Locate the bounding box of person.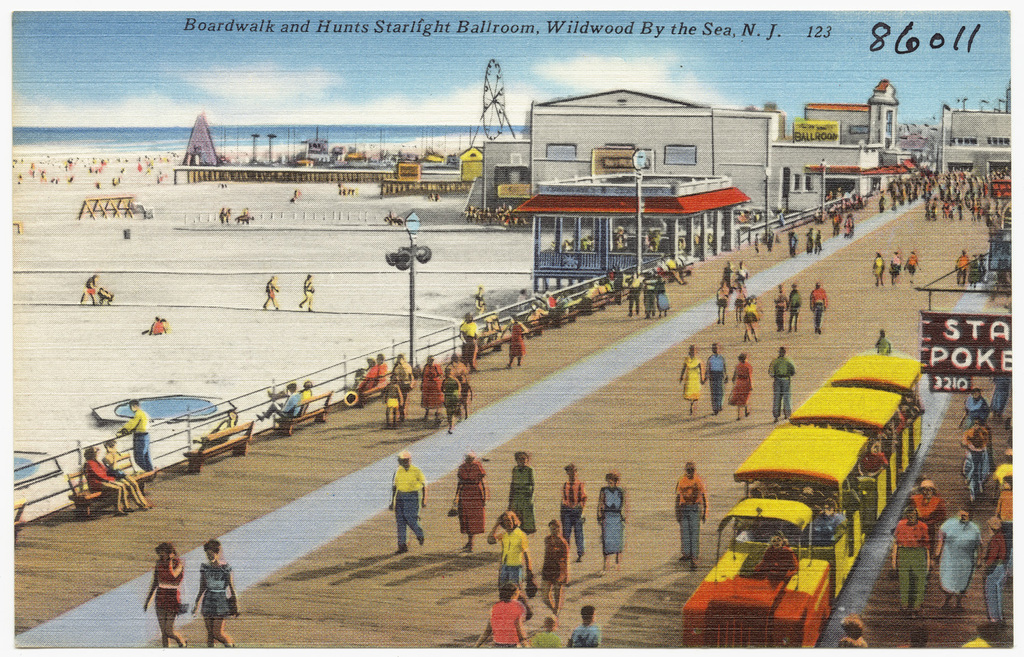
Bounding box: rect(955, 244, 965, 289).
